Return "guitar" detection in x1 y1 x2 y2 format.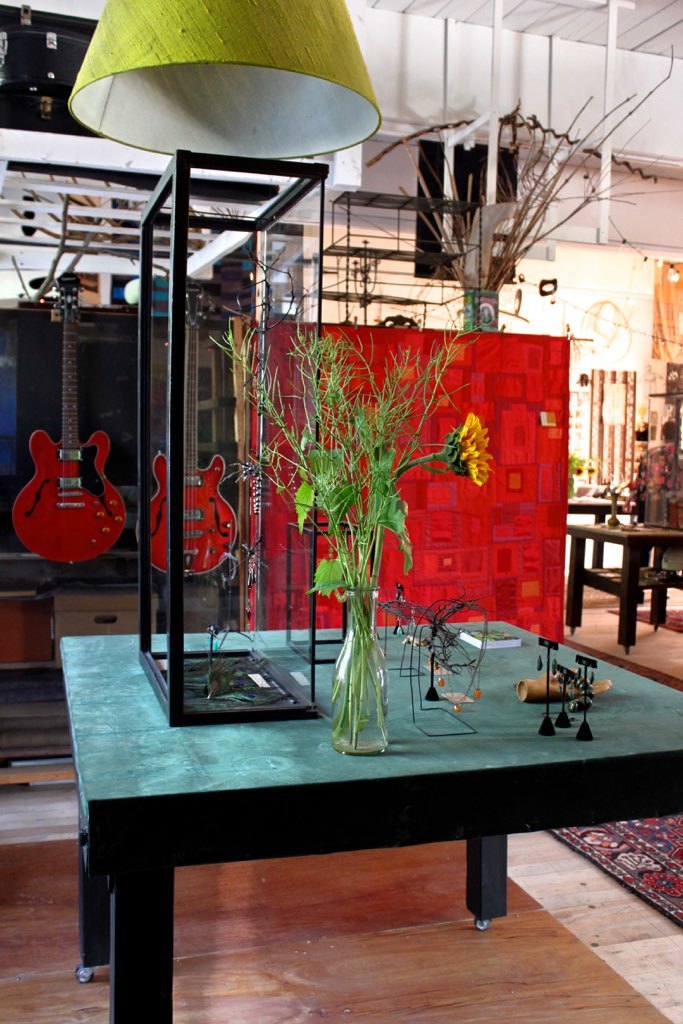
135 280 238 579.
